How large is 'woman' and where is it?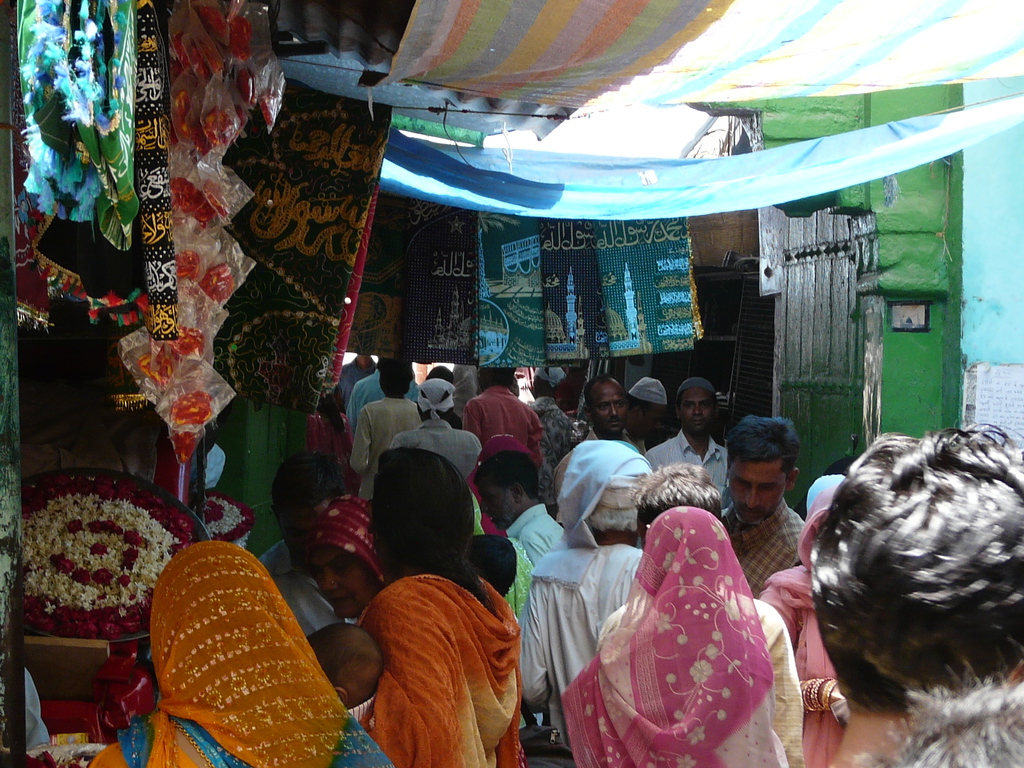
Bounding box: (303,497,376,619).
